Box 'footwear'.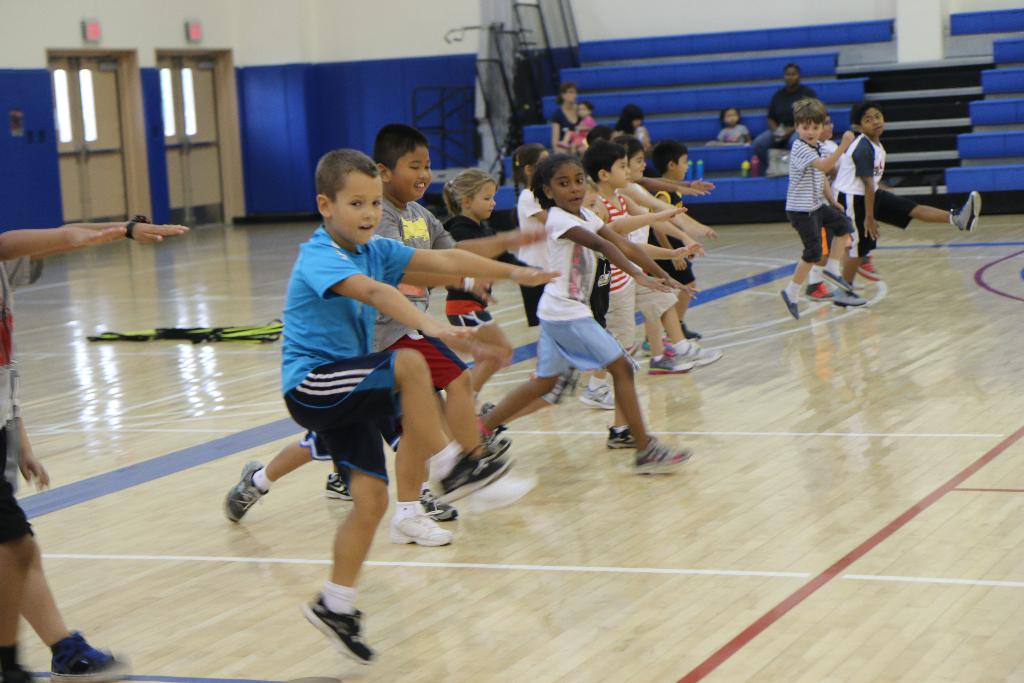
[left=645, top=354, right=695, bottom=374].
